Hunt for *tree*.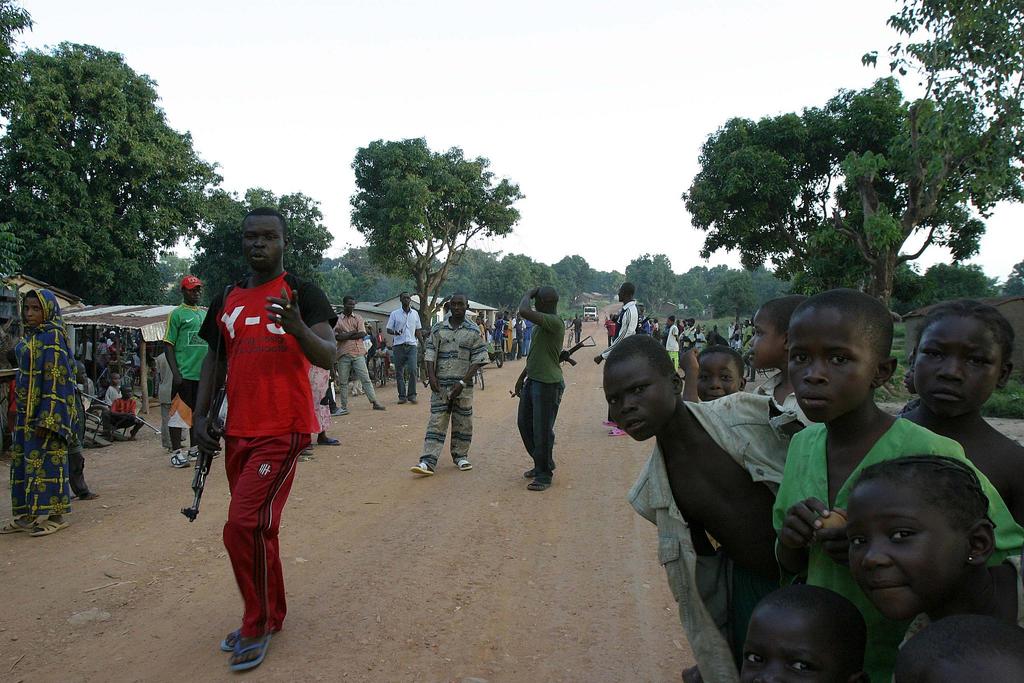
Hunted down at pyautogui.locateOnScreen(918, 263, 1005, 316).
